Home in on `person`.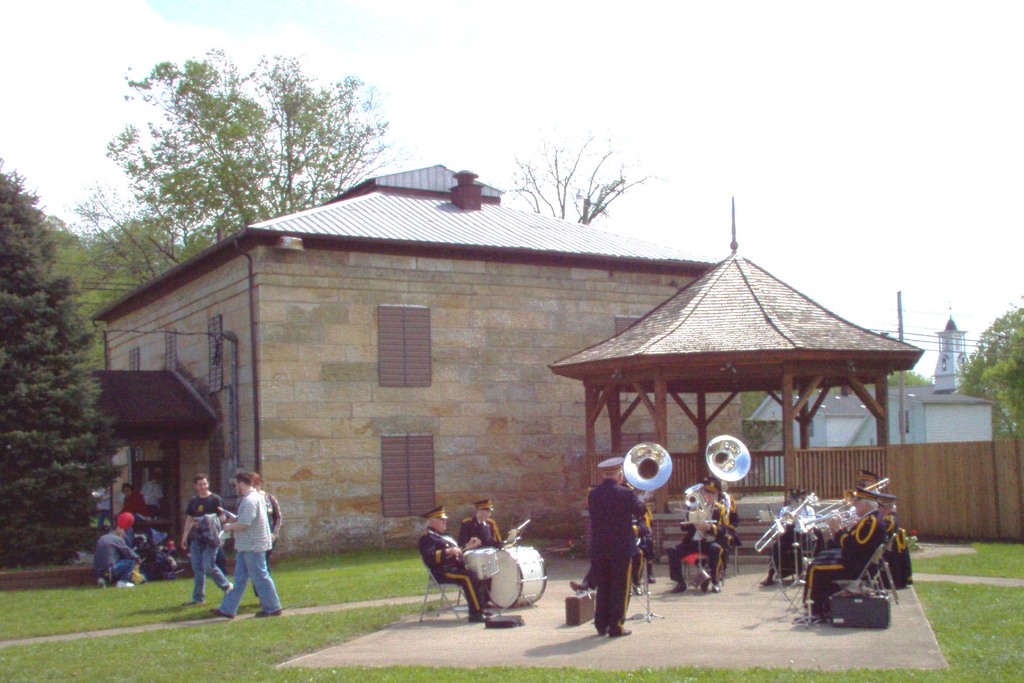
Homed in at {"left": 415, "top": 503, "right": 488, "bottom": 618}.
